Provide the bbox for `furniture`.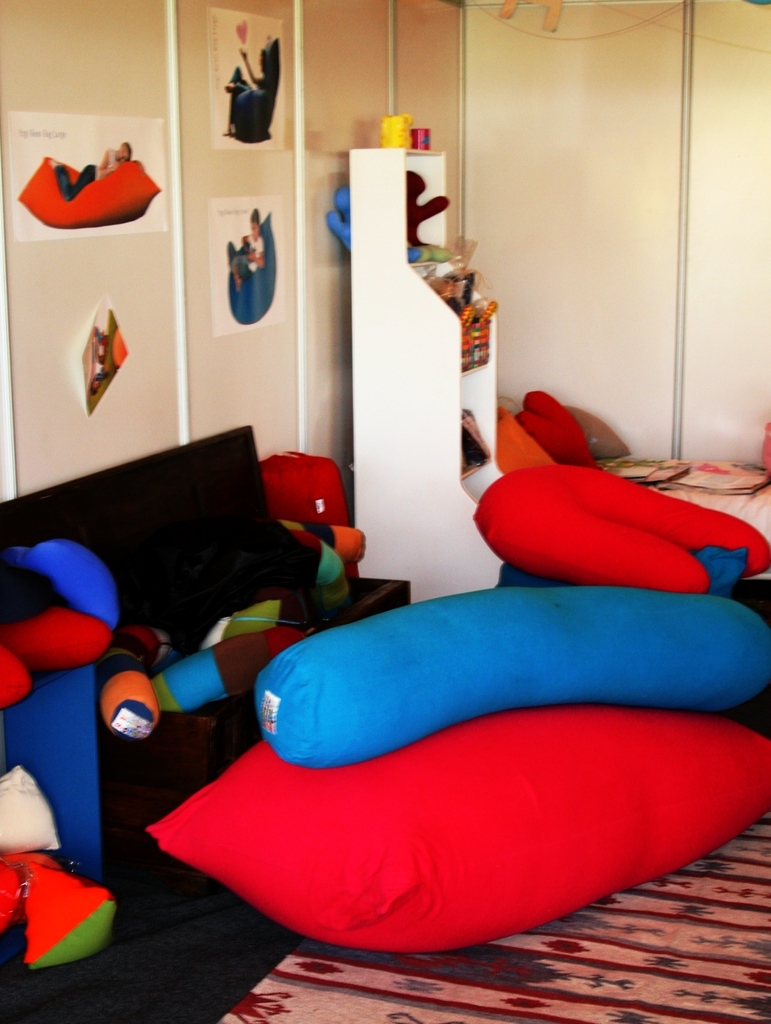
crop(352, 147, 505, 602).
